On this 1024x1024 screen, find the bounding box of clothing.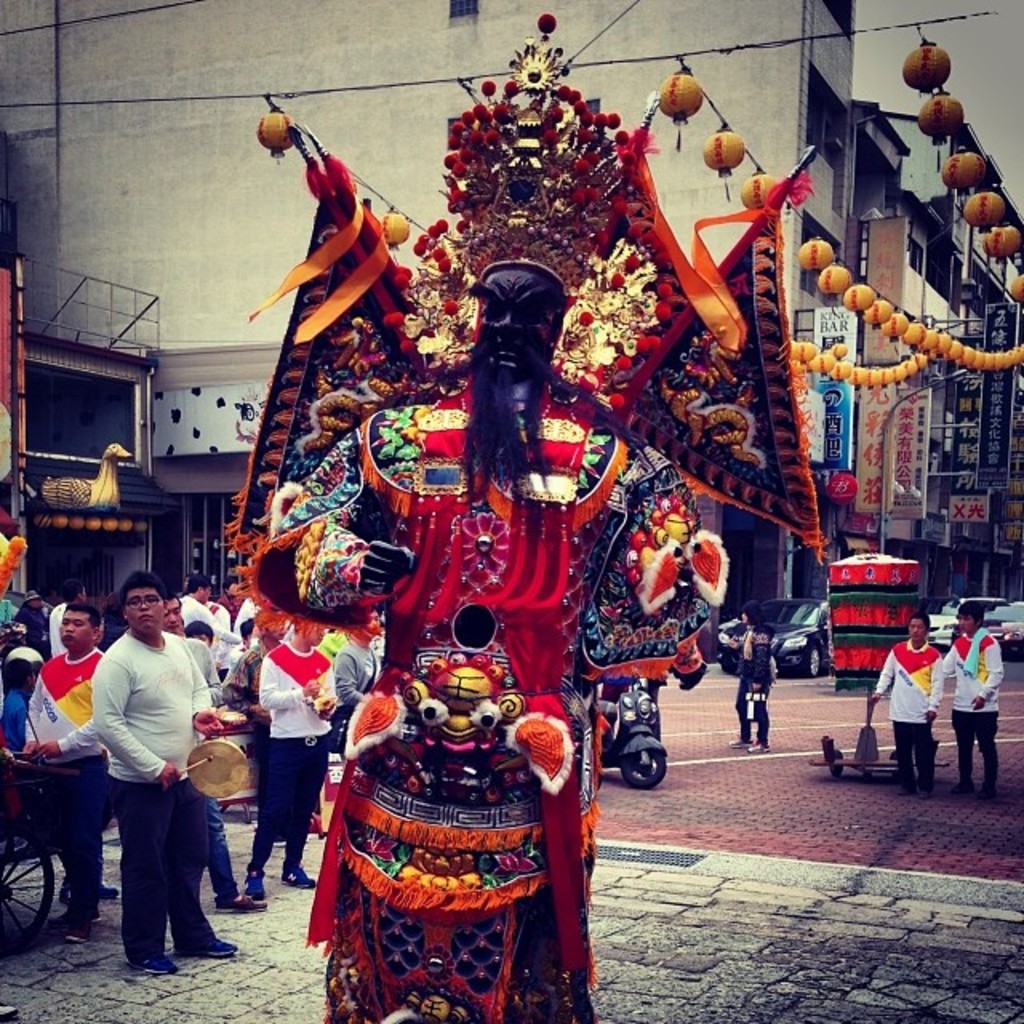
Bounding box: bbox=(13, 611, 50, 651).
